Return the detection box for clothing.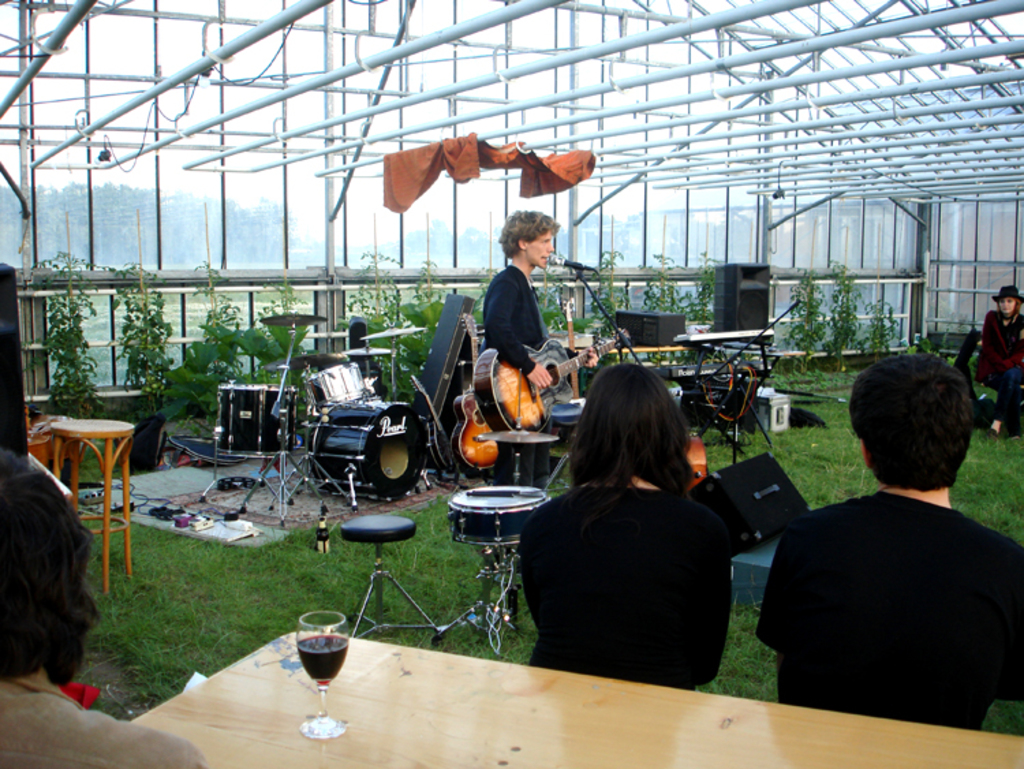
750:475:1023:735.
